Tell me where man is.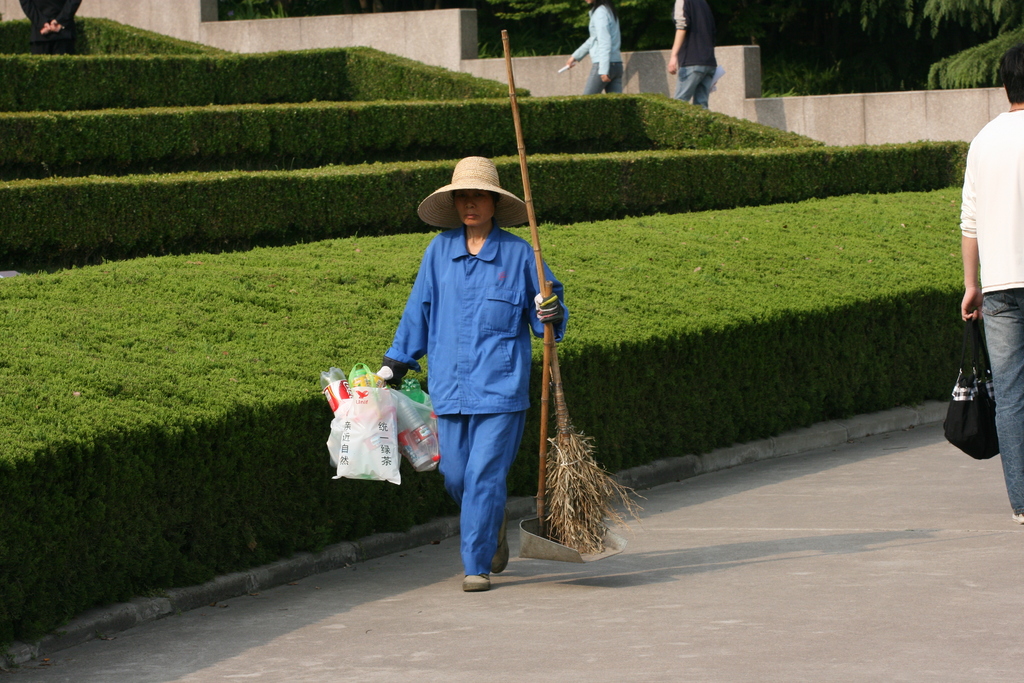
man is at 19 0 81 58.
